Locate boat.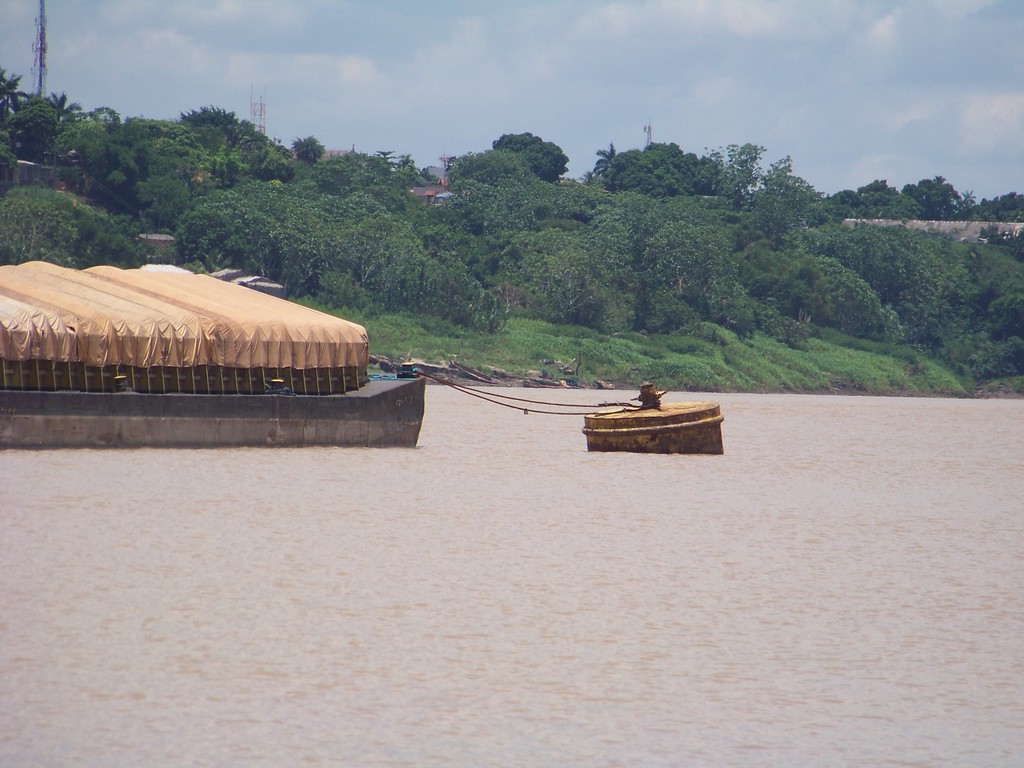
Bounding box: BBox(563, 376, 721, 454).
